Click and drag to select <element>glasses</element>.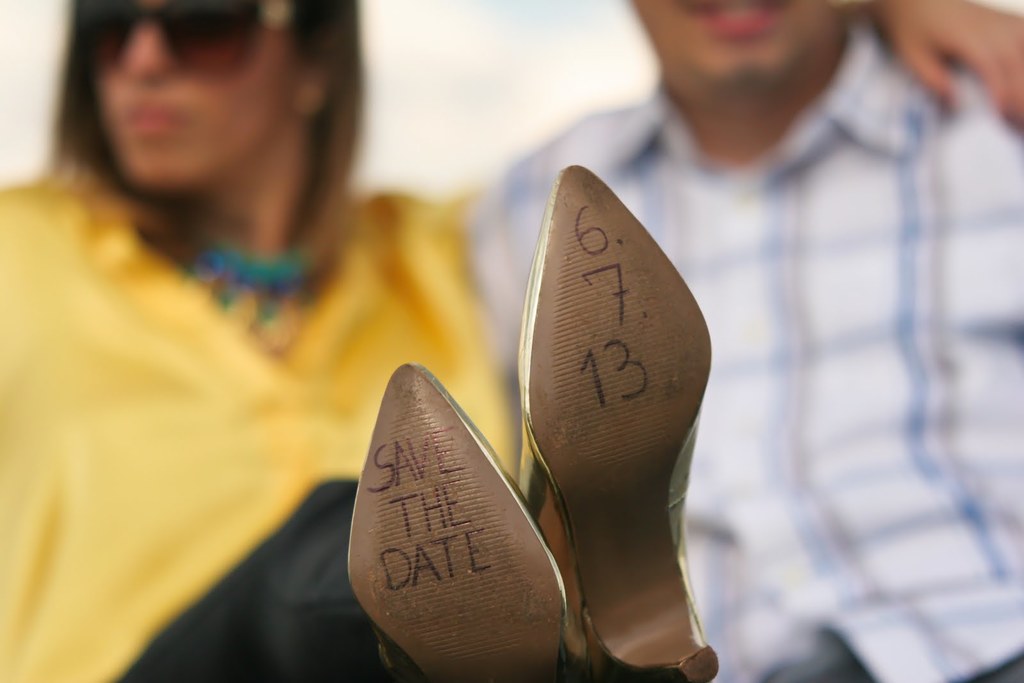
Selection: {"x1": 72, "y1": 4, "x2": 300, "y2": 66}.
